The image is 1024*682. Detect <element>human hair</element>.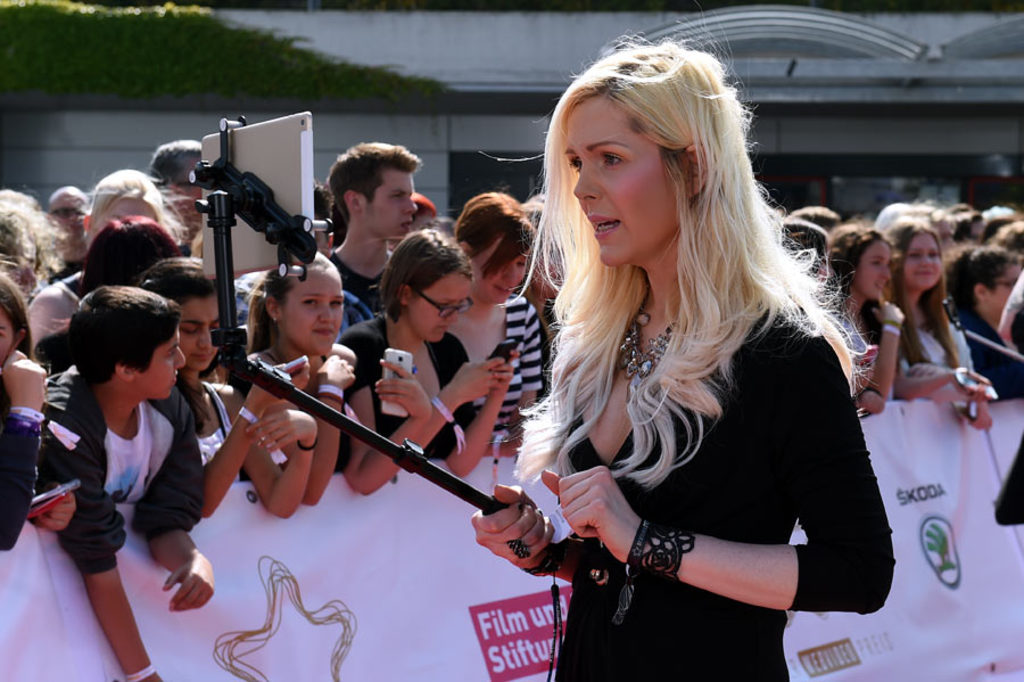
Detection: <bbox>0, 274, 31, 354</bbox>.
